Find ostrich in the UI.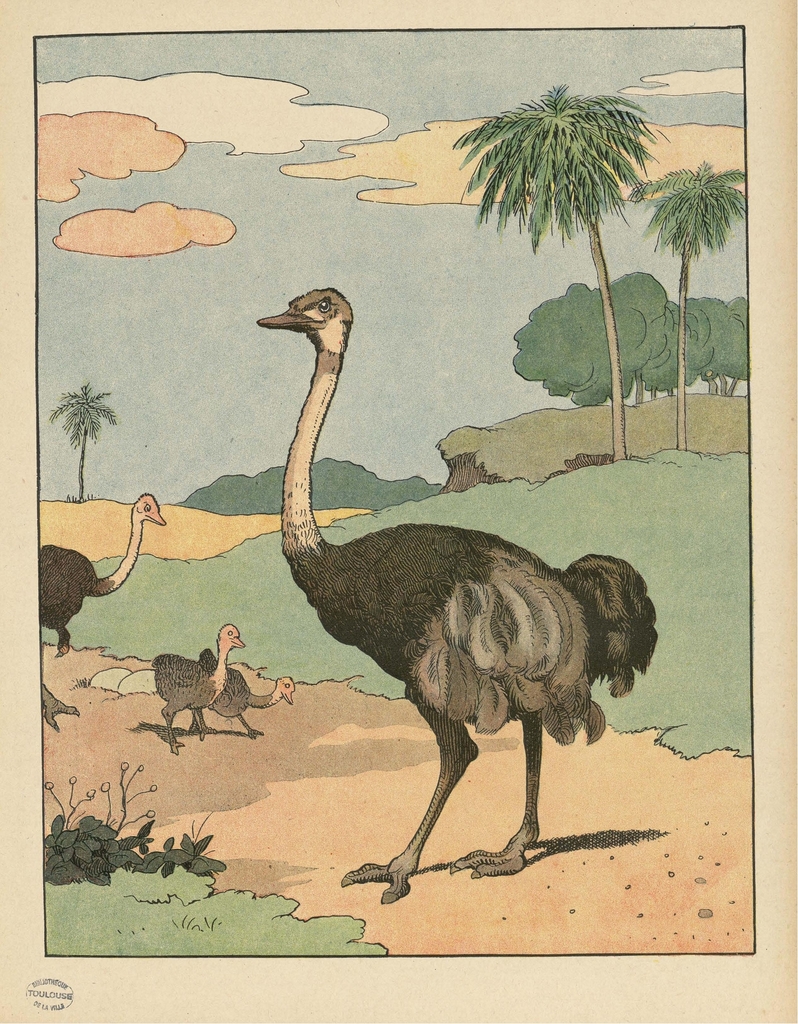
UI element at (142,619,245,755).
